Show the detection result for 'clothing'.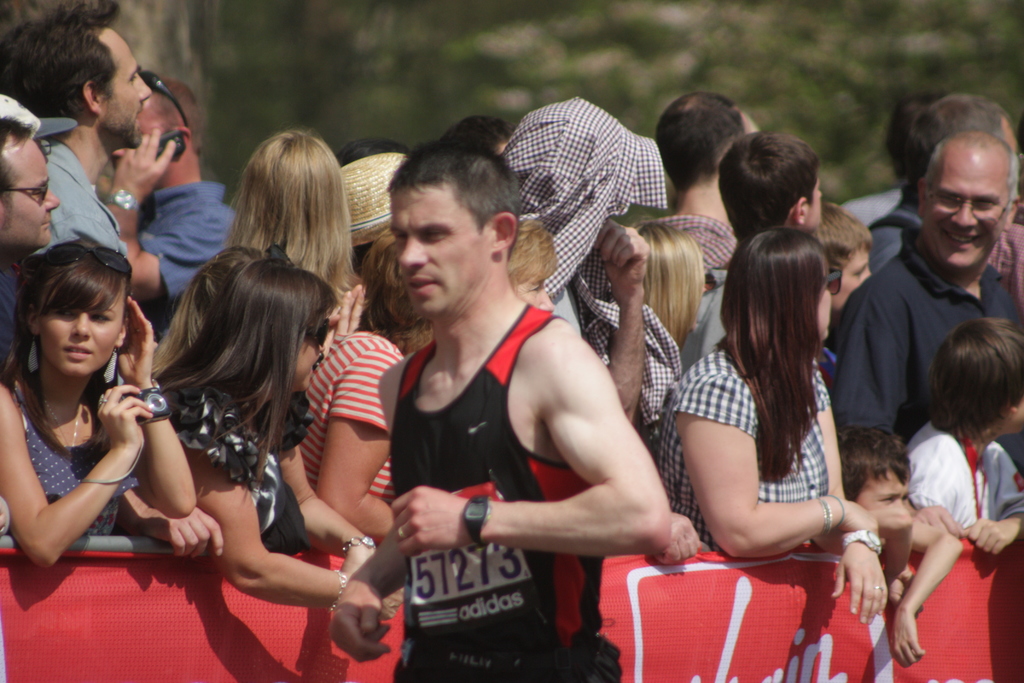
[x1=486, y1=97, x2=666, y2=329].
